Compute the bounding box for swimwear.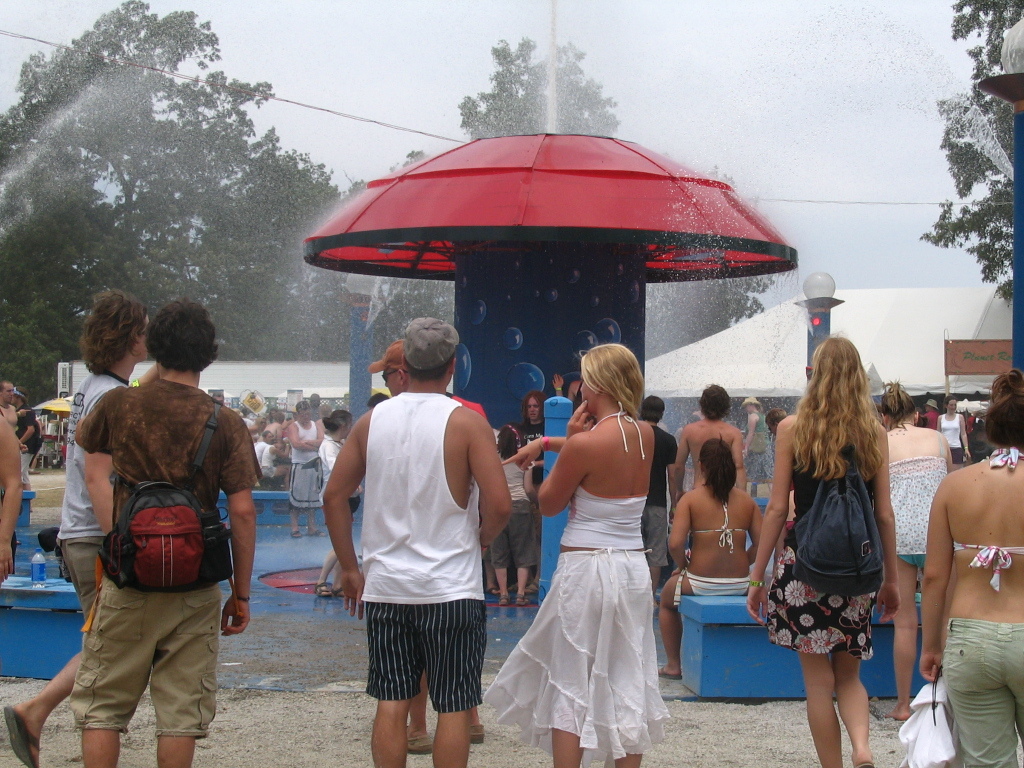
[x1=489, y1=455, x2=534, y2=569].
